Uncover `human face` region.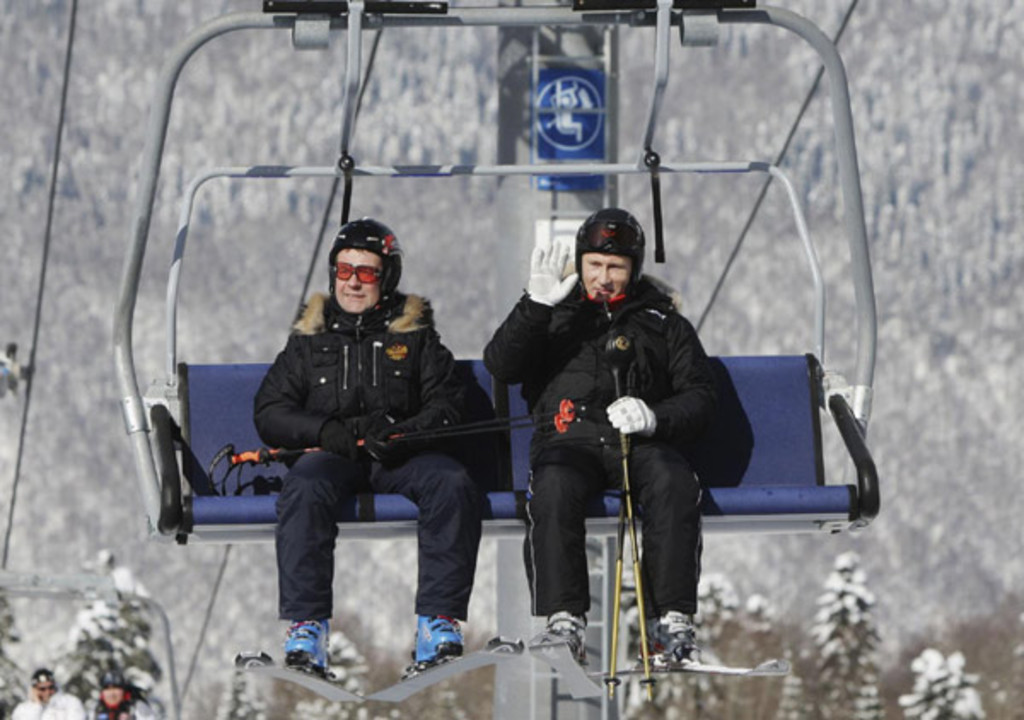
Uncovered: [34,681,55,694].
